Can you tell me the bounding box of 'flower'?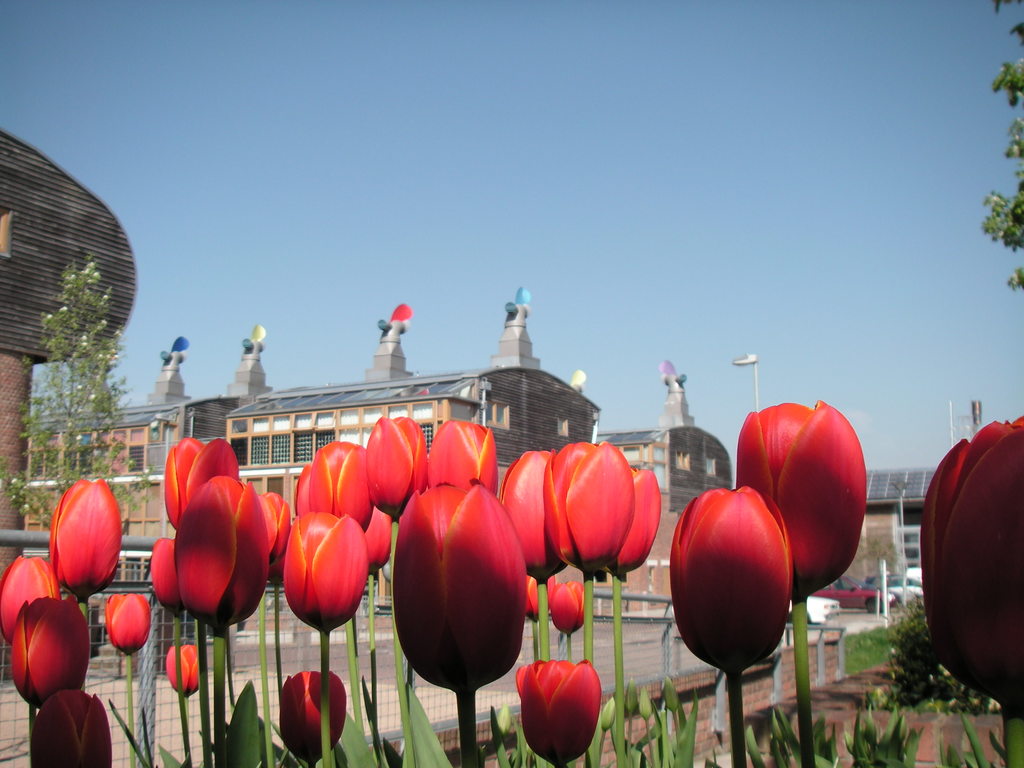
box(273, 666, 350, 765).
